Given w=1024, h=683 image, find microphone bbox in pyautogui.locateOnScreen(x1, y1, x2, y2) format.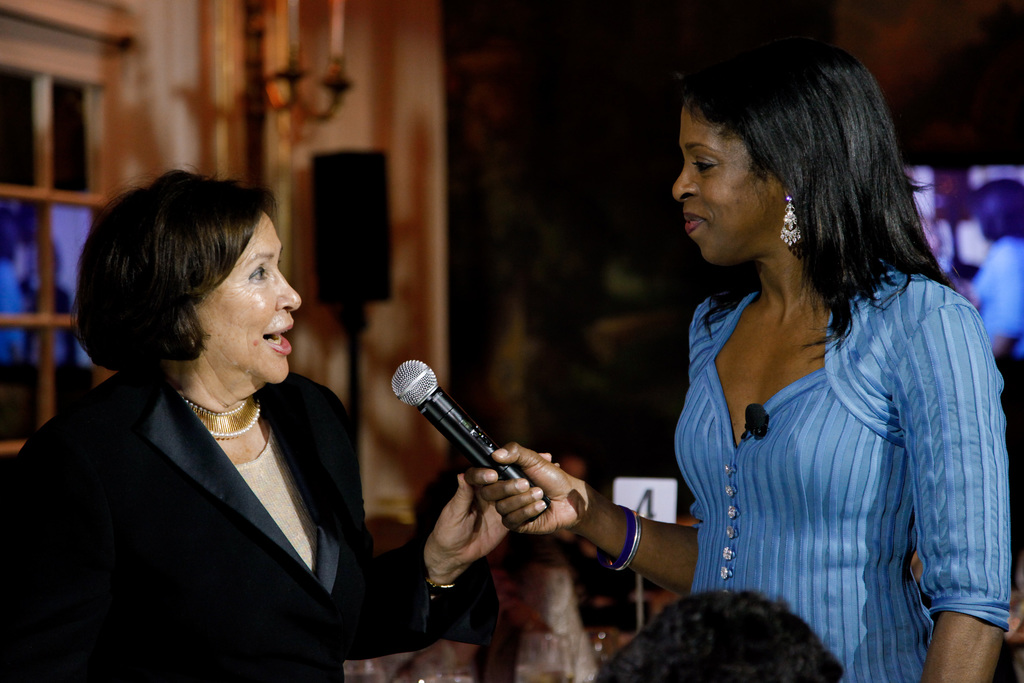
pyautogui.locateOnScreen(745, 404, 770, 440).
